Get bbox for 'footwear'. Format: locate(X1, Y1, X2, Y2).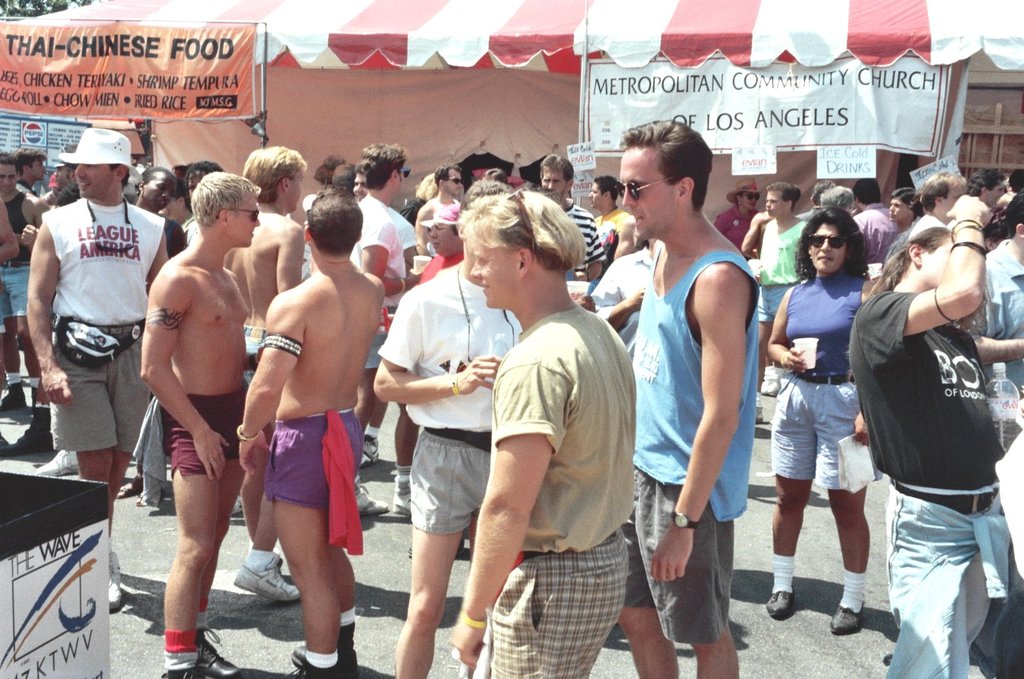
locate(36, 445, 81, 475).
